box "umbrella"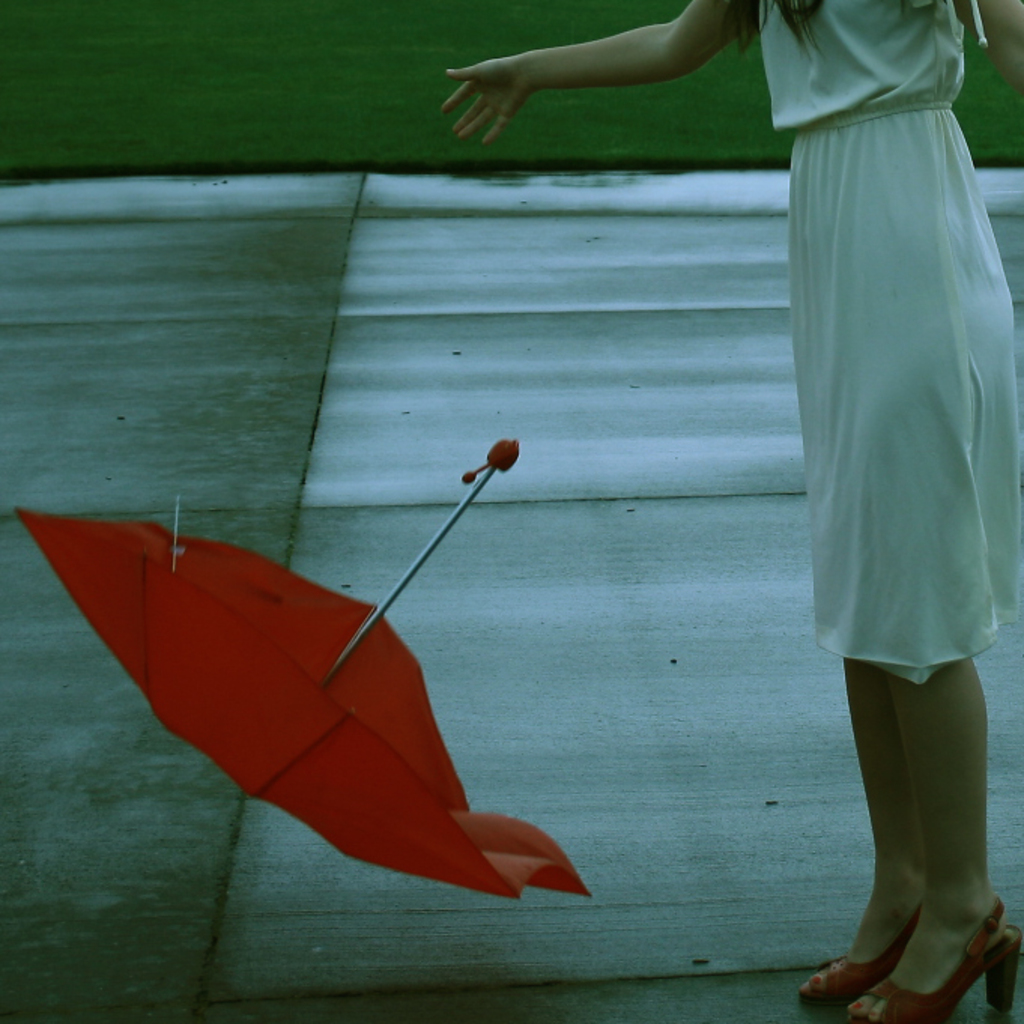
[left=21, top=438, right=601, bottom=899]
